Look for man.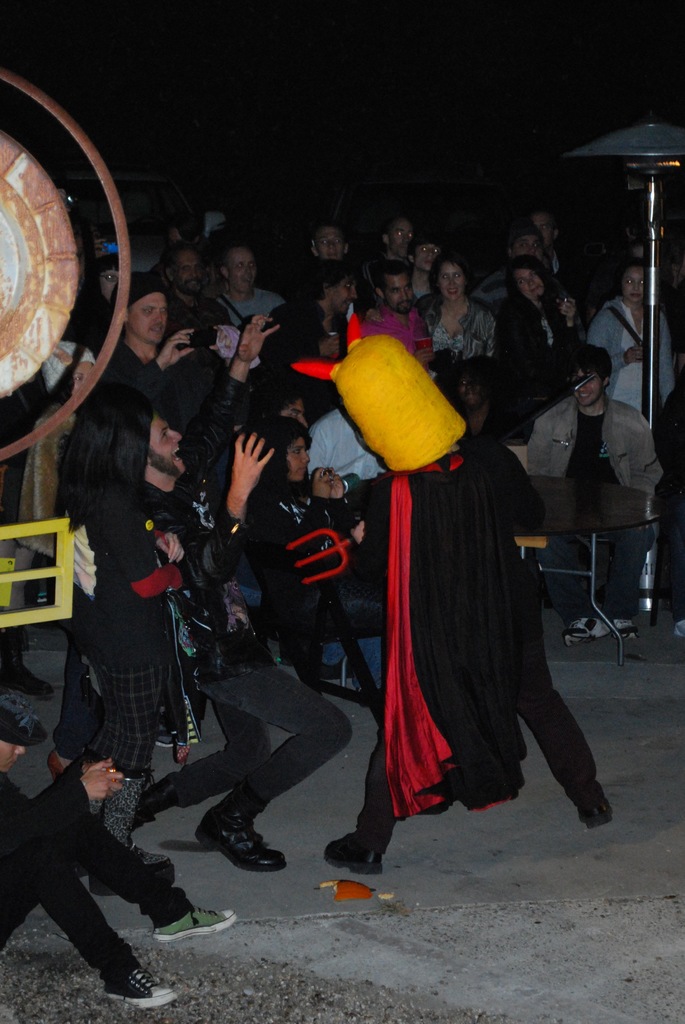
Found: [left=216, top=249, right=286, bottom=342].
